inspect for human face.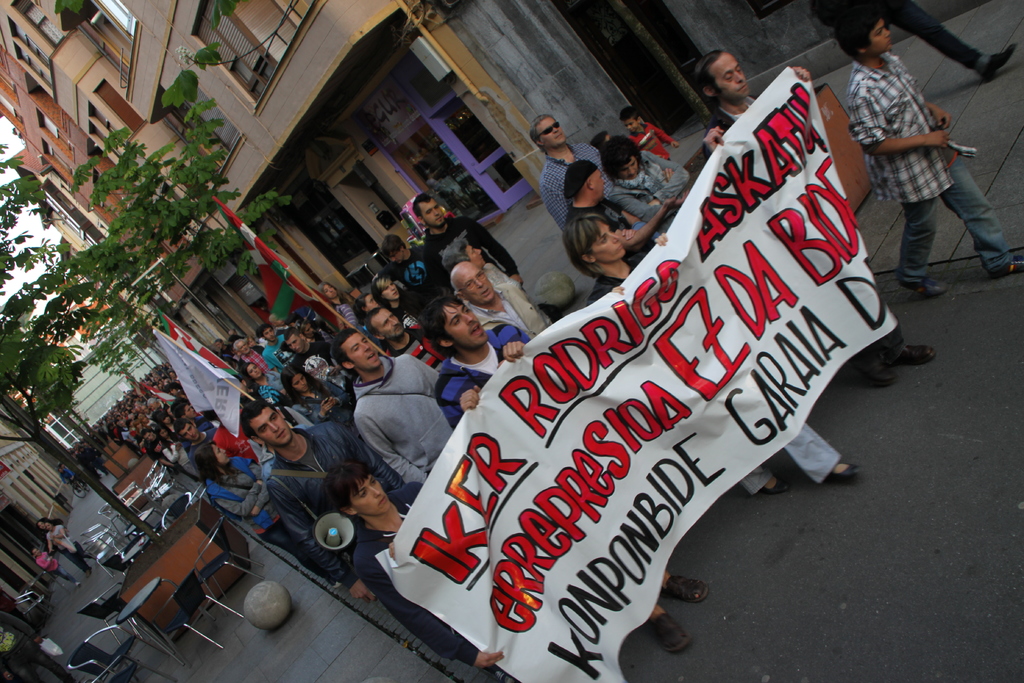
Inspection: locate(237, 341, 250, 355).
